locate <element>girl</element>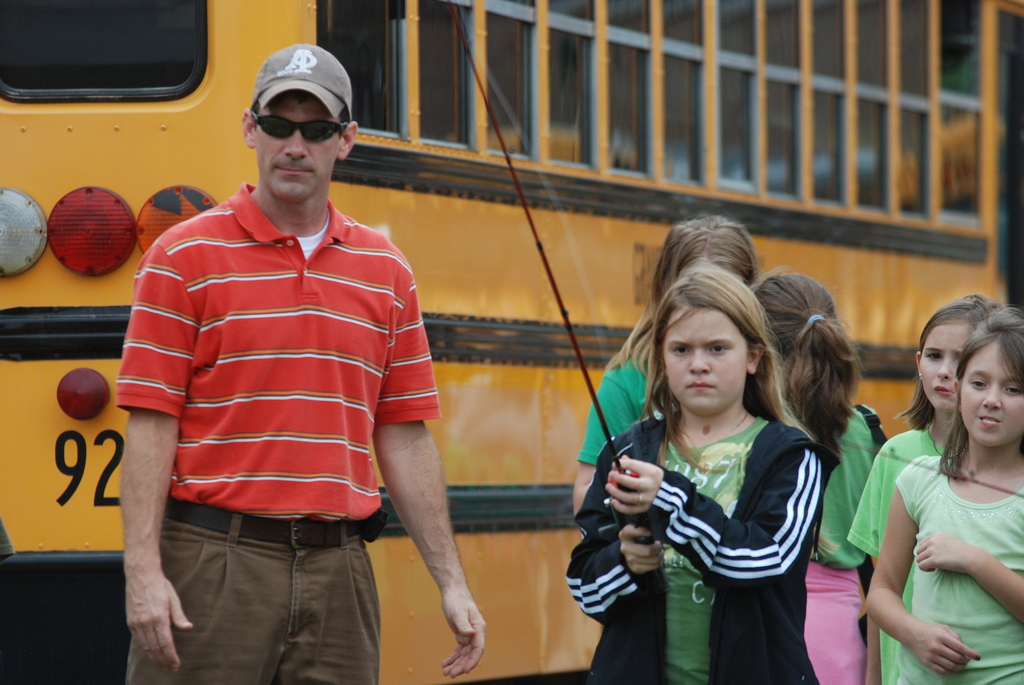
l=868, t=309, r=1023, b=684
